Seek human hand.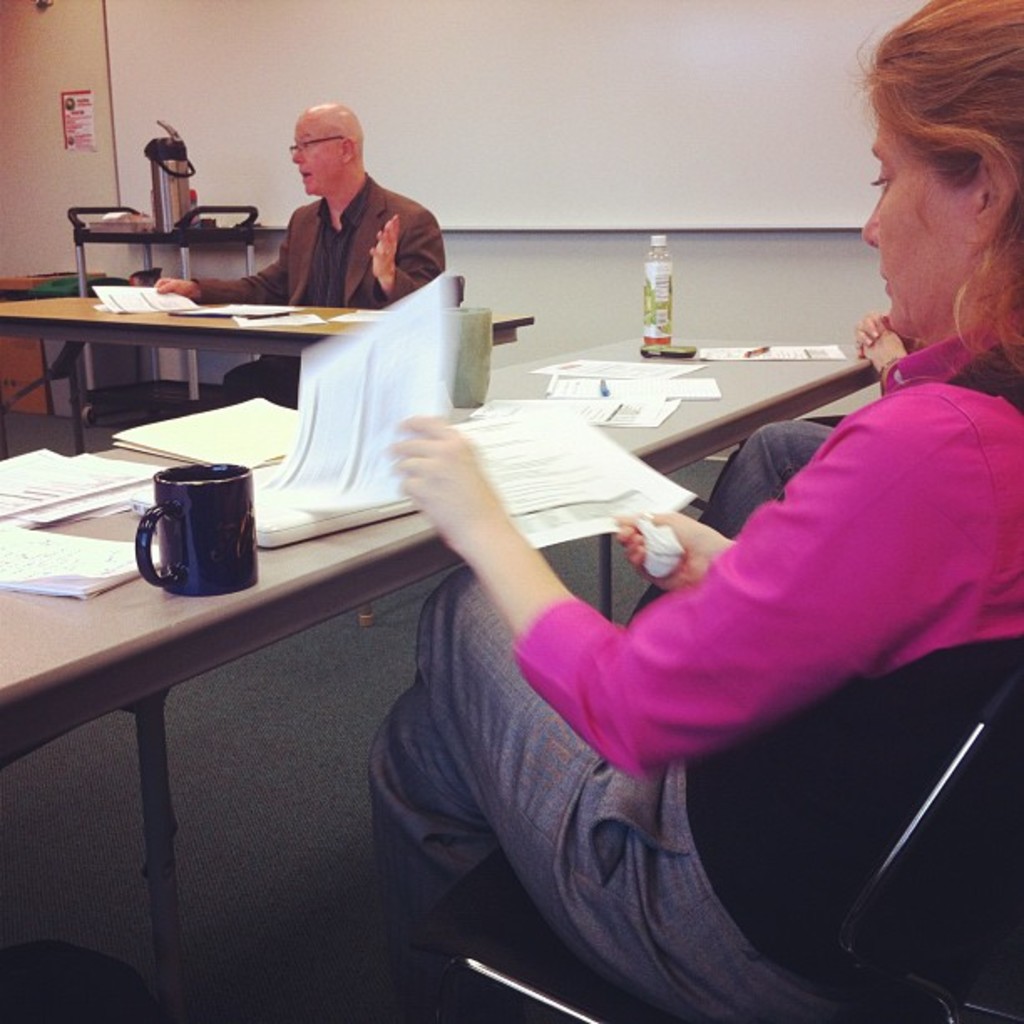
(left=152, top=273, right=194, bottom=303).
